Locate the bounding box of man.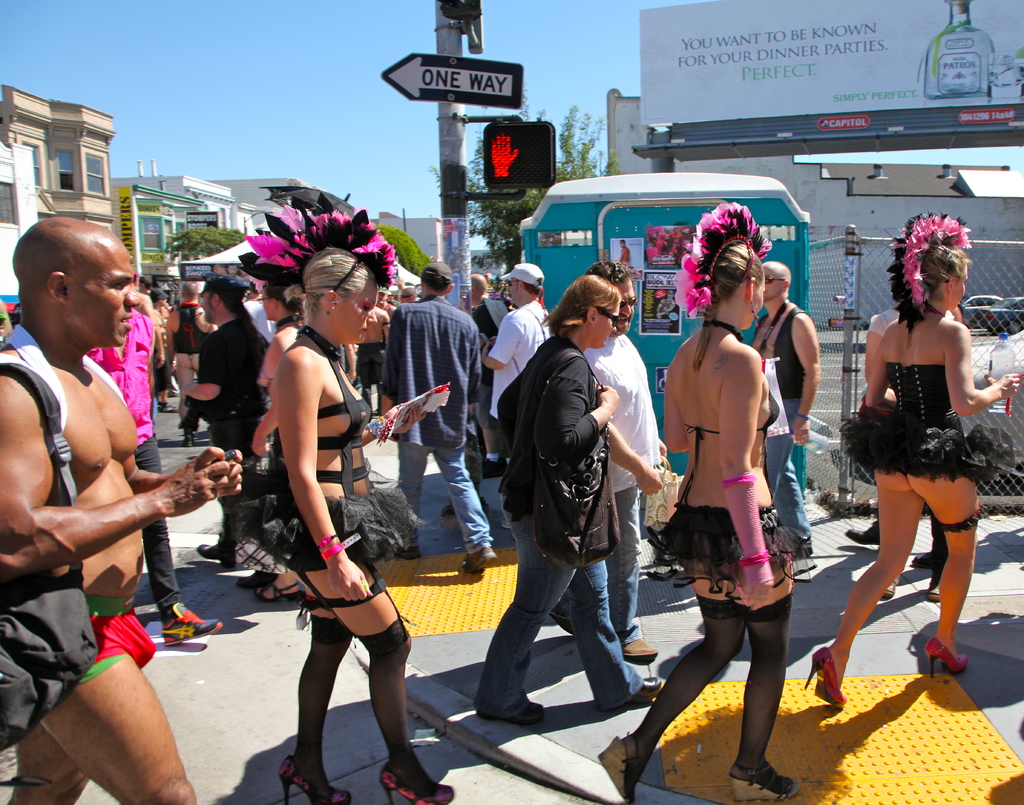
Bounding box: [163,279,209,451].
